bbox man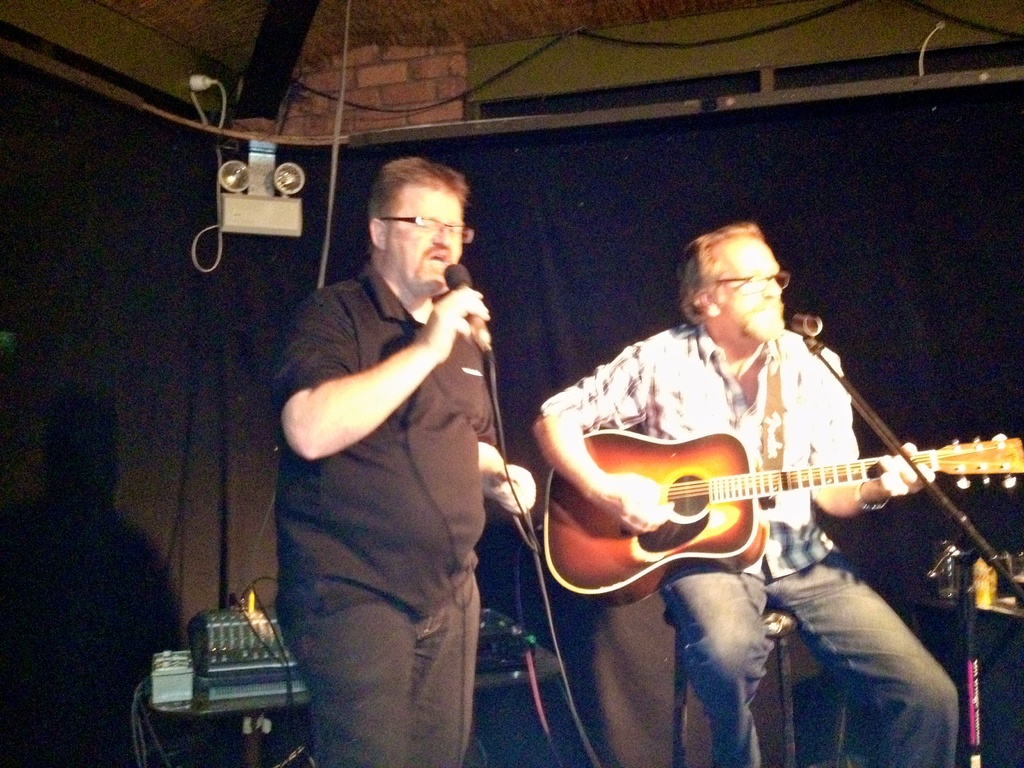
x1=530, y1=221, x2=959, y2=767
